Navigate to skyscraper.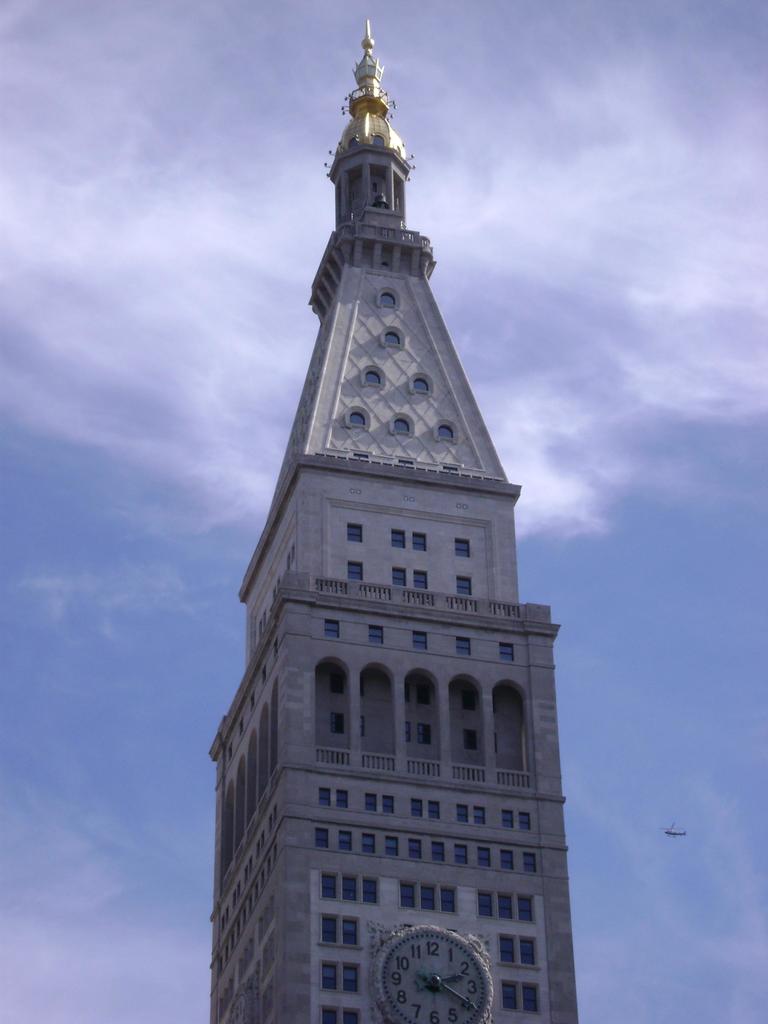
Navigation target: crop(201, 14, 588, 1023).
